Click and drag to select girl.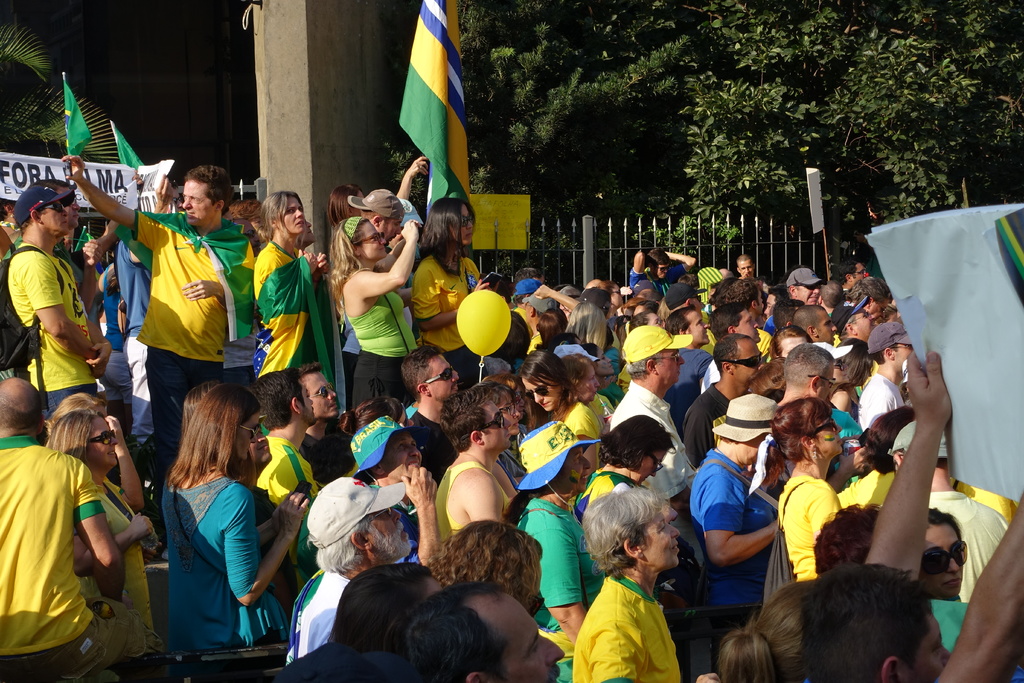
Selection: rect(520, 349, 598, 466).
